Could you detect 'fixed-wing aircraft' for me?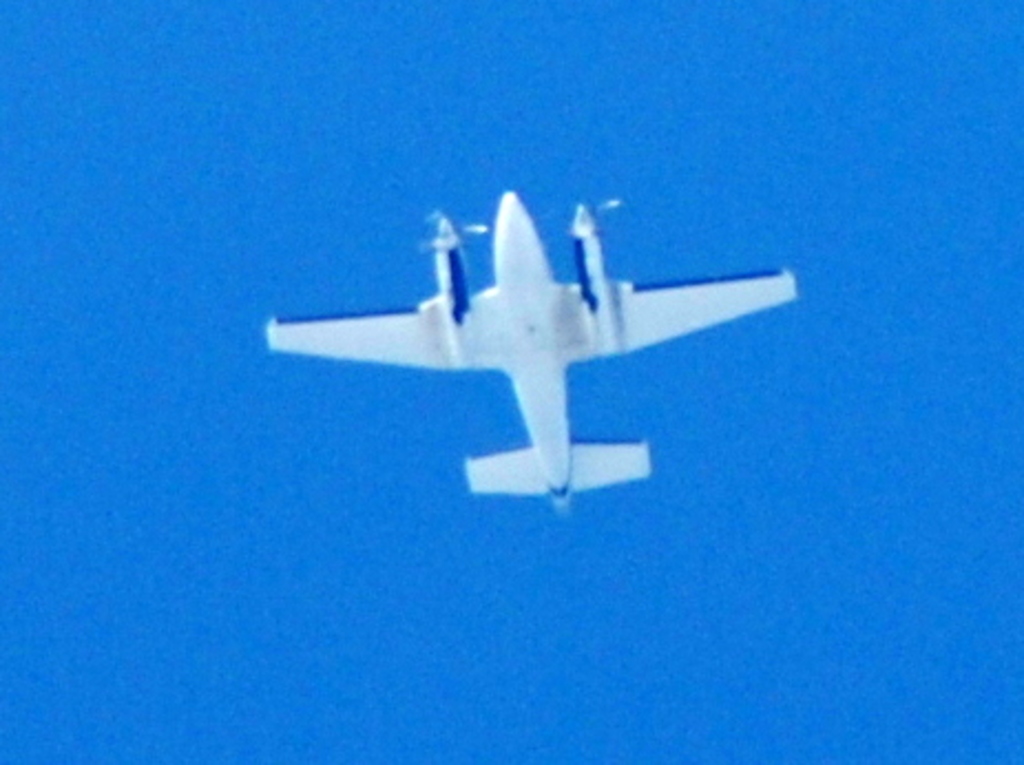
Detection result: [265, 192, 796, 517].
